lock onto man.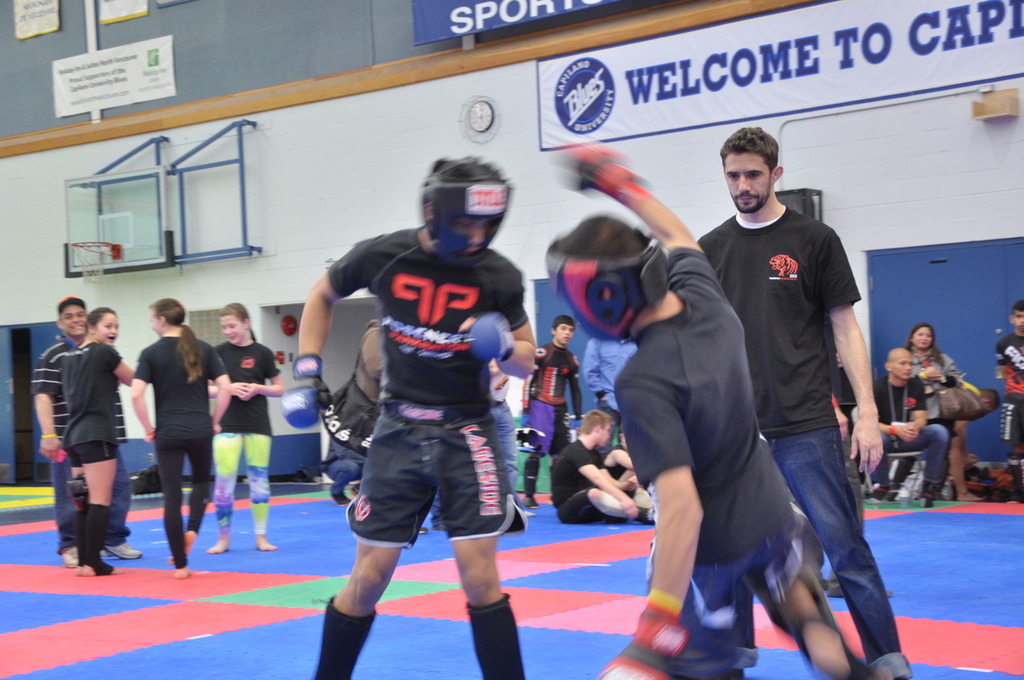
Locked: detection(37, 304, 128, 574).
